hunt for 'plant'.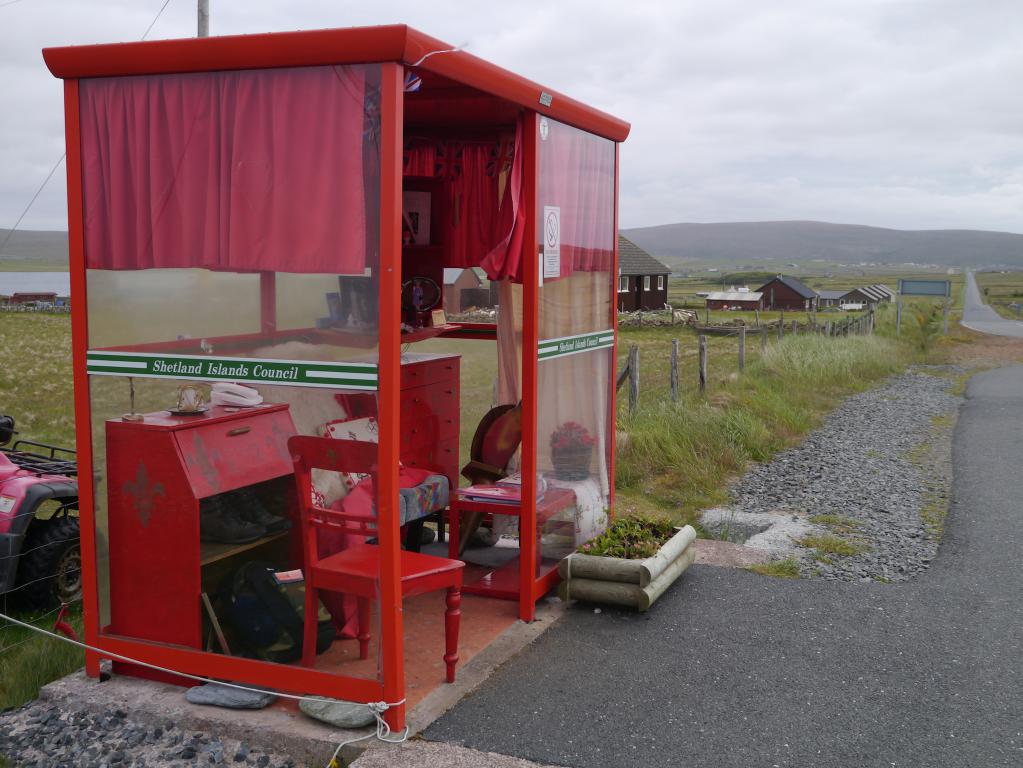
Hunted down at bbox=[816, 530, 855, 562].
